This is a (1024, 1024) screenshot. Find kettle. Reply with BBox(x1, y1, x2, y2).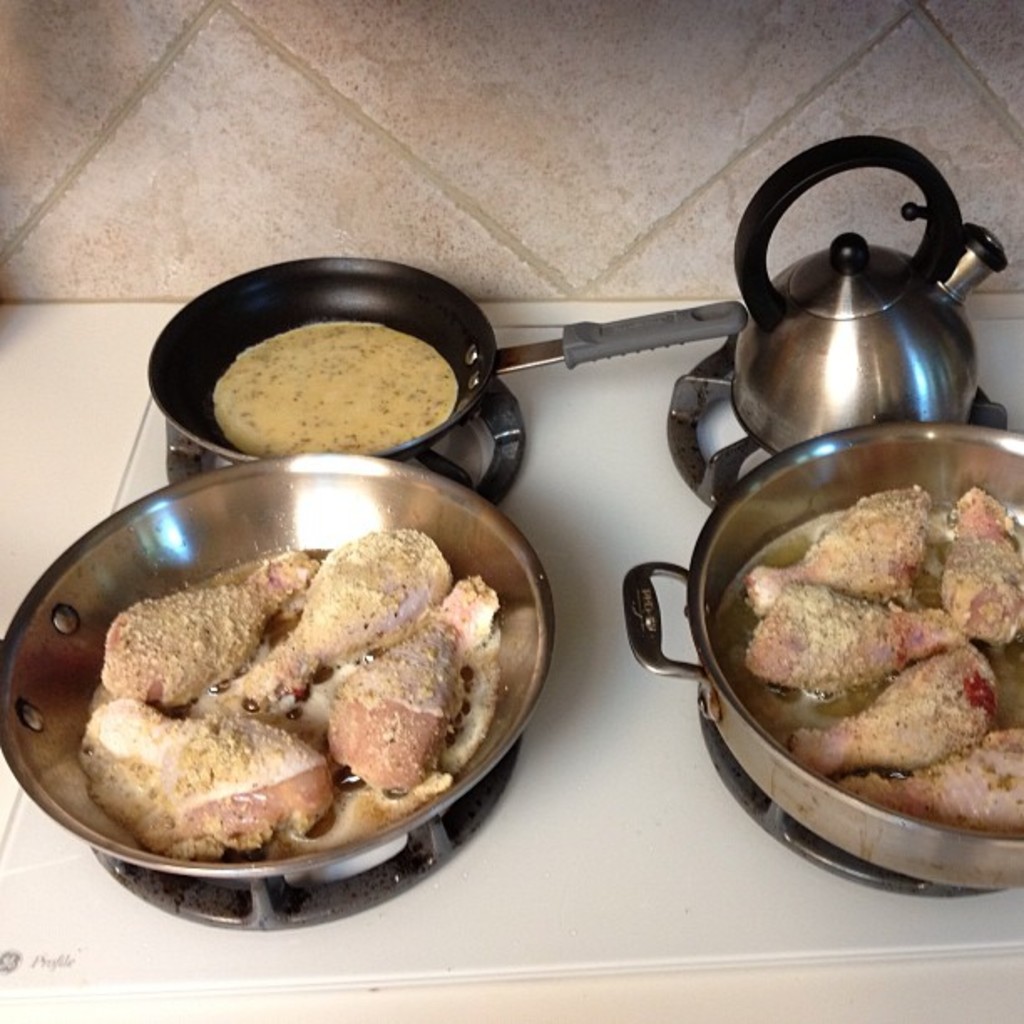
BBox(730, 134, 1014, 453).
